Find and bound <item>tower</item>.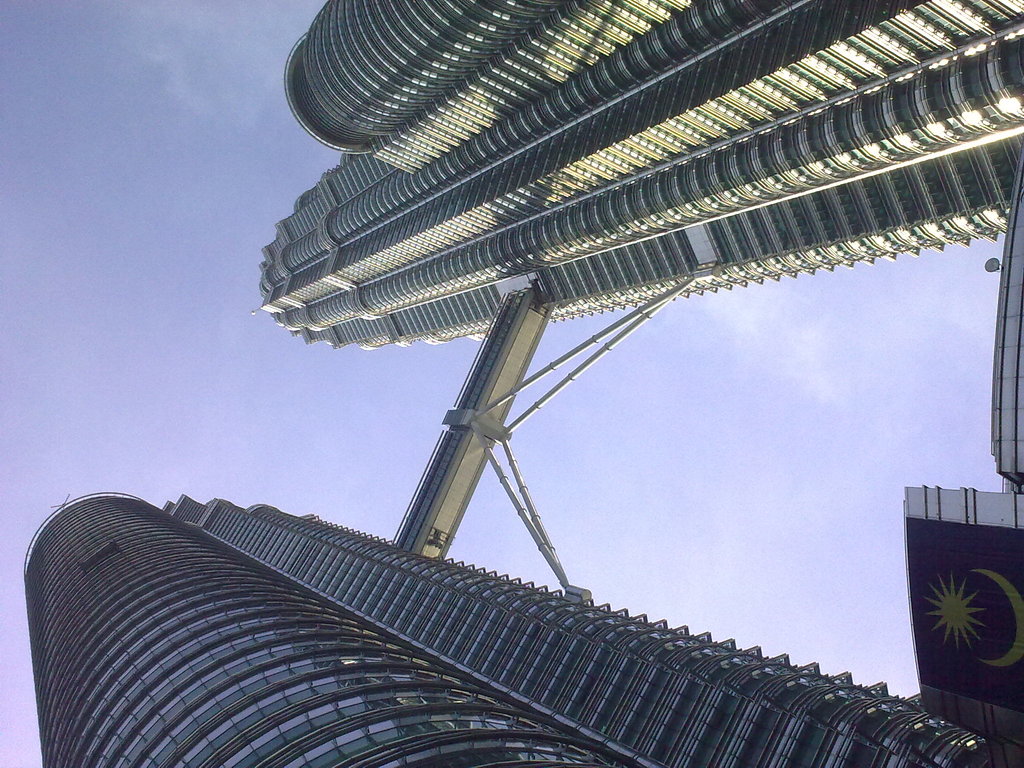
Bound: 255 2 1019 331.
